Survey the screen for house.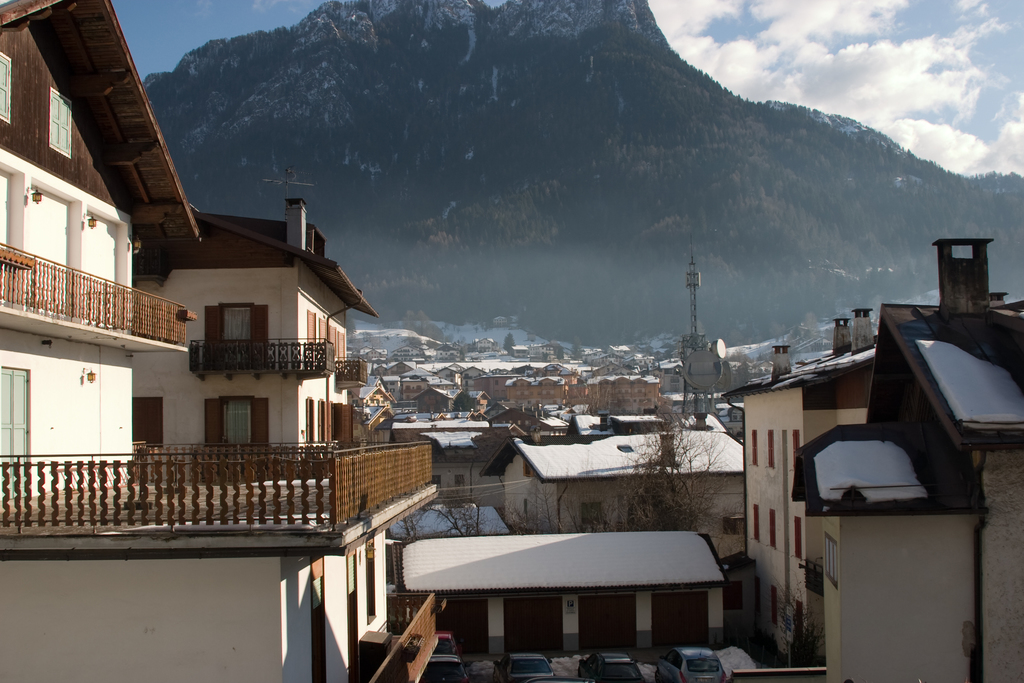
Survey found: rect(136, 197, 392, 632).
